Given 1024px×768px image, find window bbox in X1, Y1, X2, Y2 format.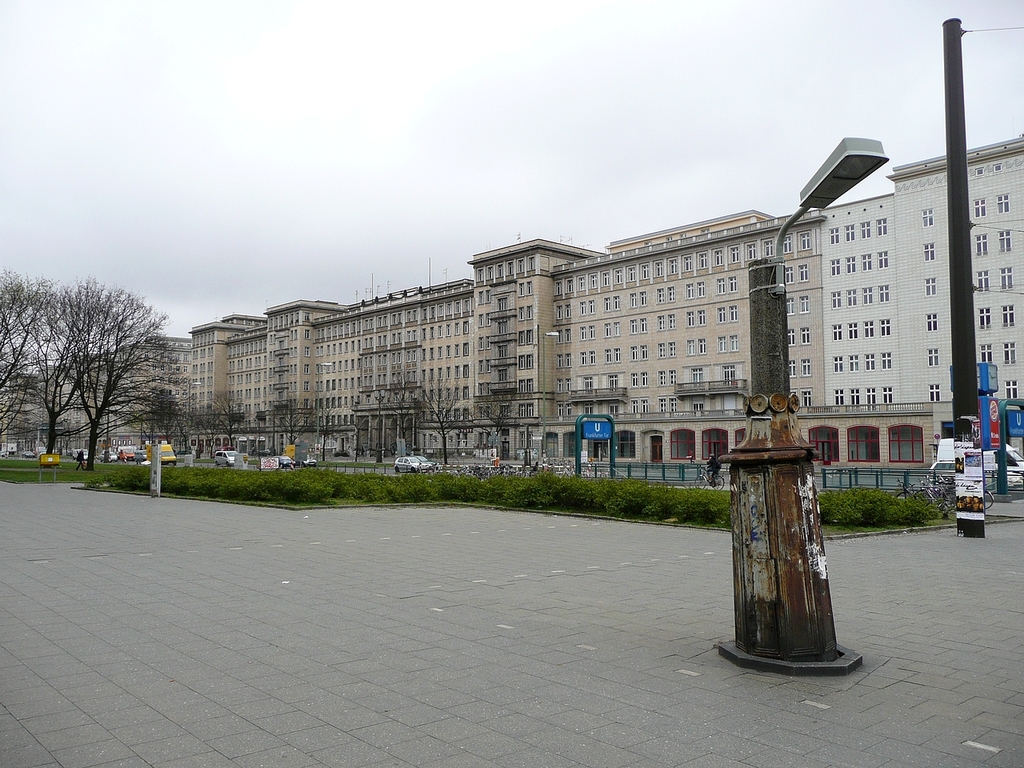
788, 362, 798, 376.
